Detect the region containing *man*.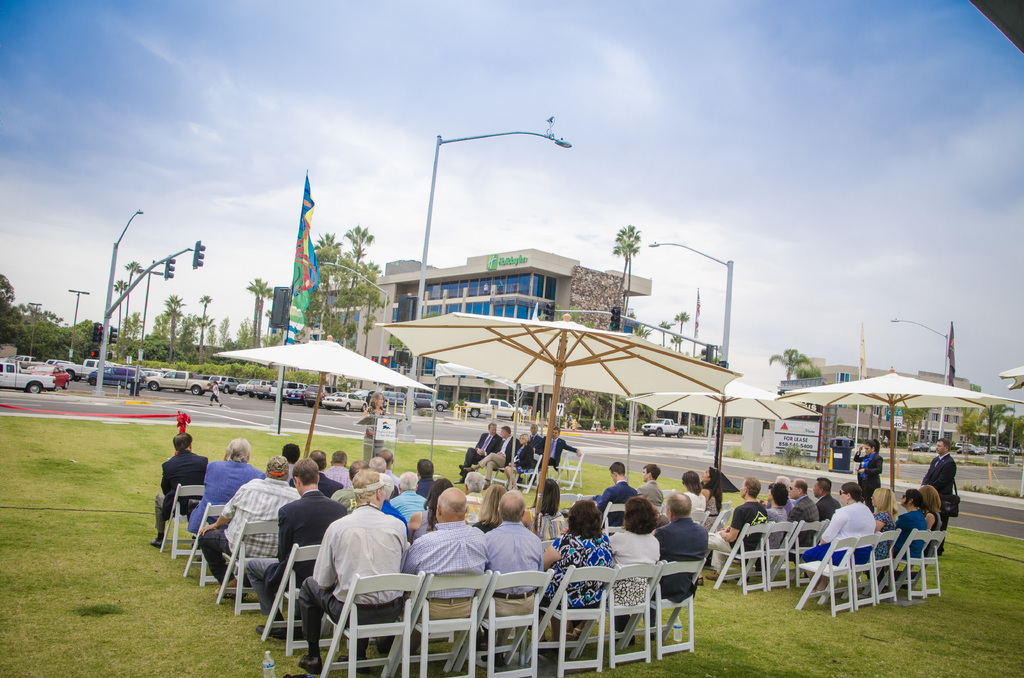
<bbox>600, 460, 635, 522</bbox>.
